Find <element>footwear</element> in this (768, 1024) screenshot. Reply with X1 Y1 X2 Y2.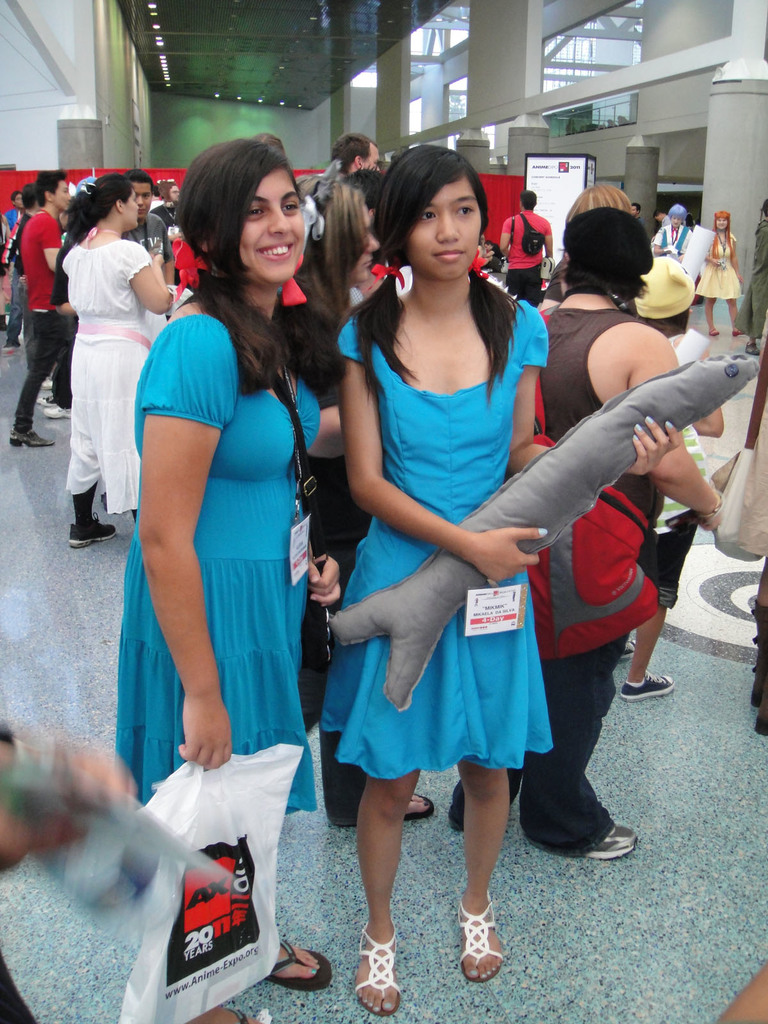
585 820 639 862.
